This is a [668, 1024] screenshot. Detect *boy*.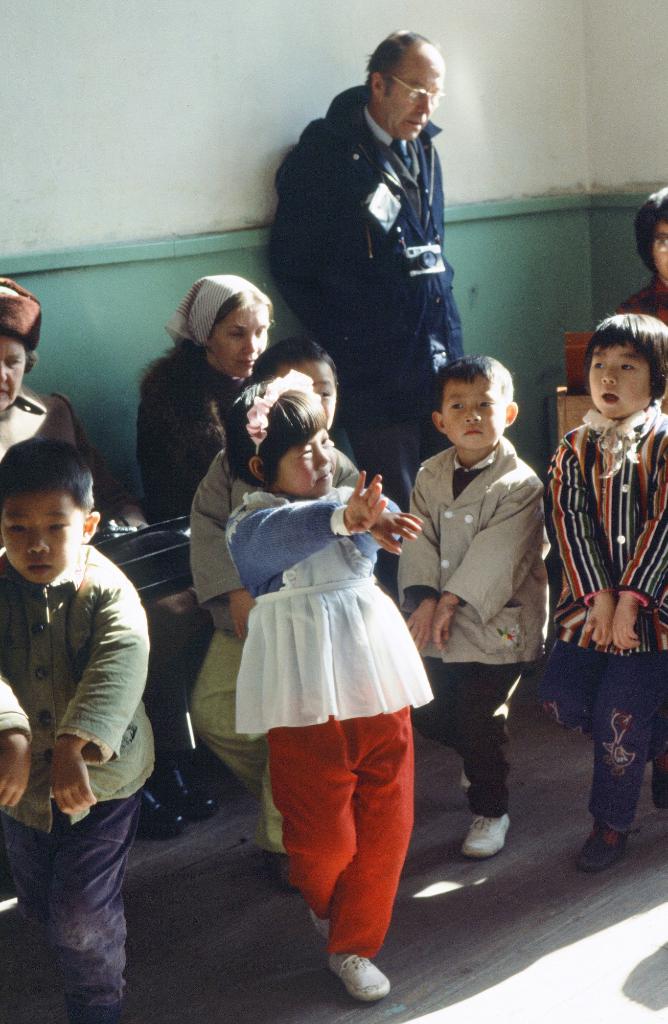
left=179, top=339, right=404, bottom=899.
